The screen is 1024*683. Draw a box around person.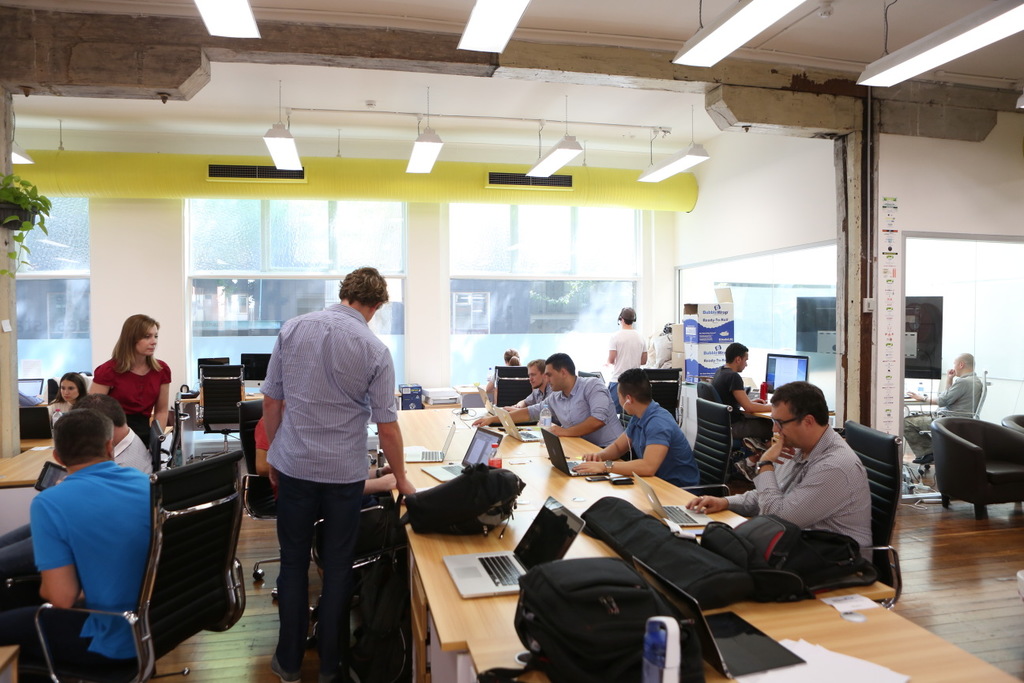
x1=904, y1=349, x2=991, y2=472.
